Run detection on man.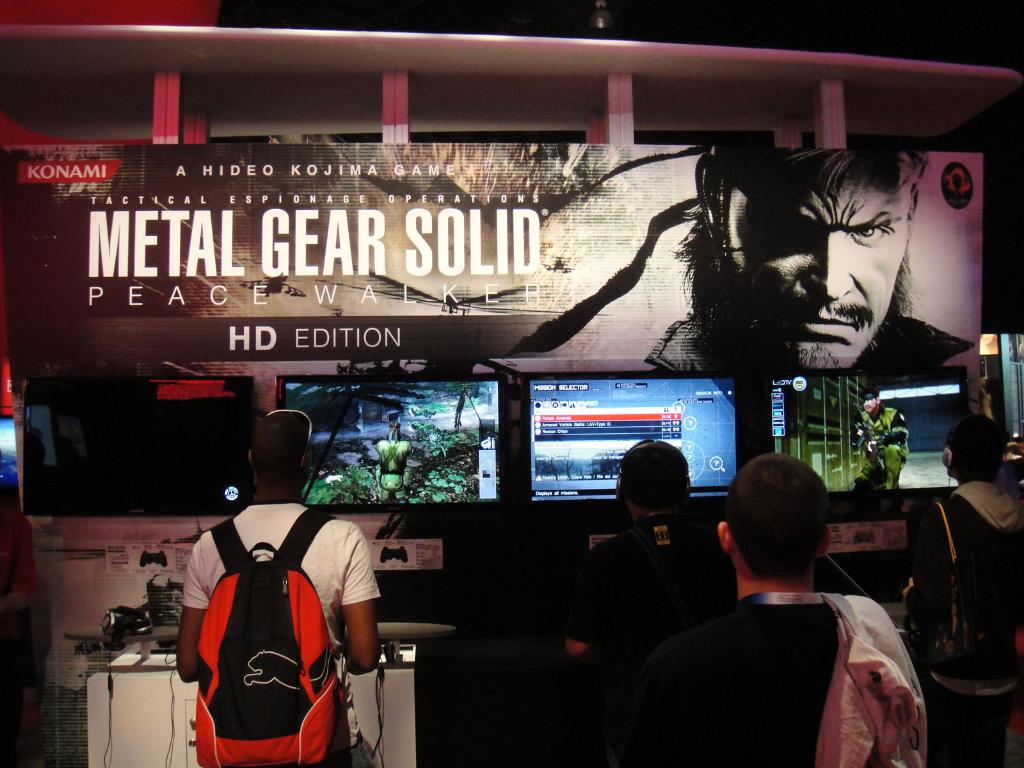
Result: 904, 413, 1023, 767.
